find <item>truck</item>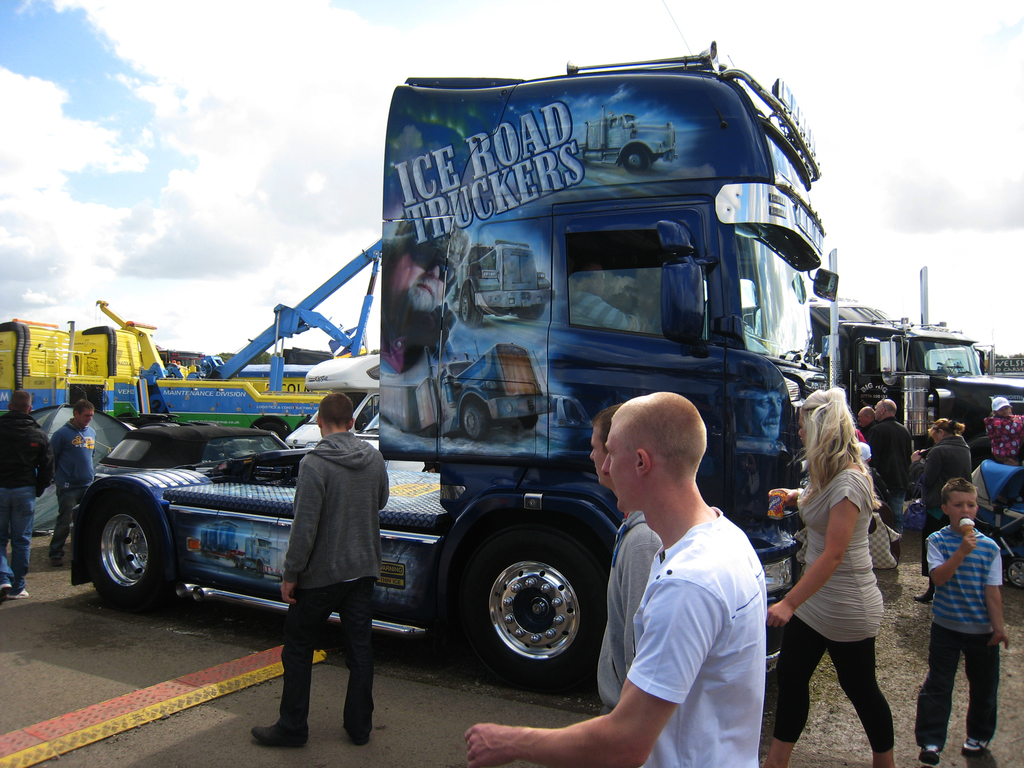
102:84:925:701
